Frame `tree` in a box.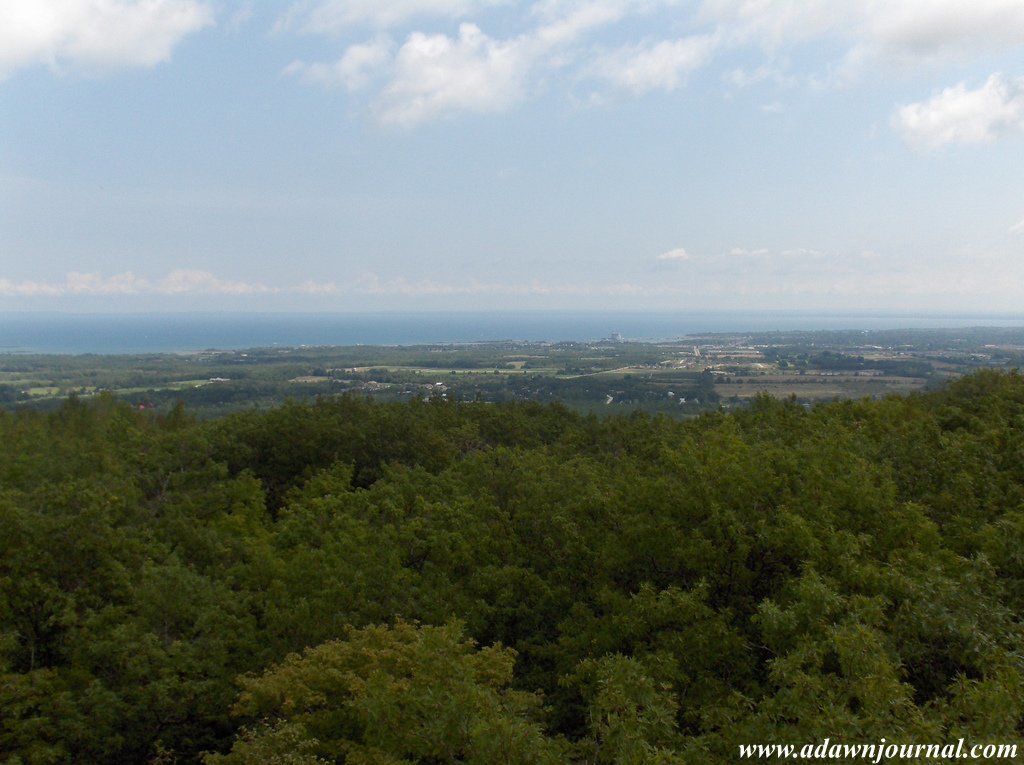
x1=906, y1=462, x2=1023, y2=582.
